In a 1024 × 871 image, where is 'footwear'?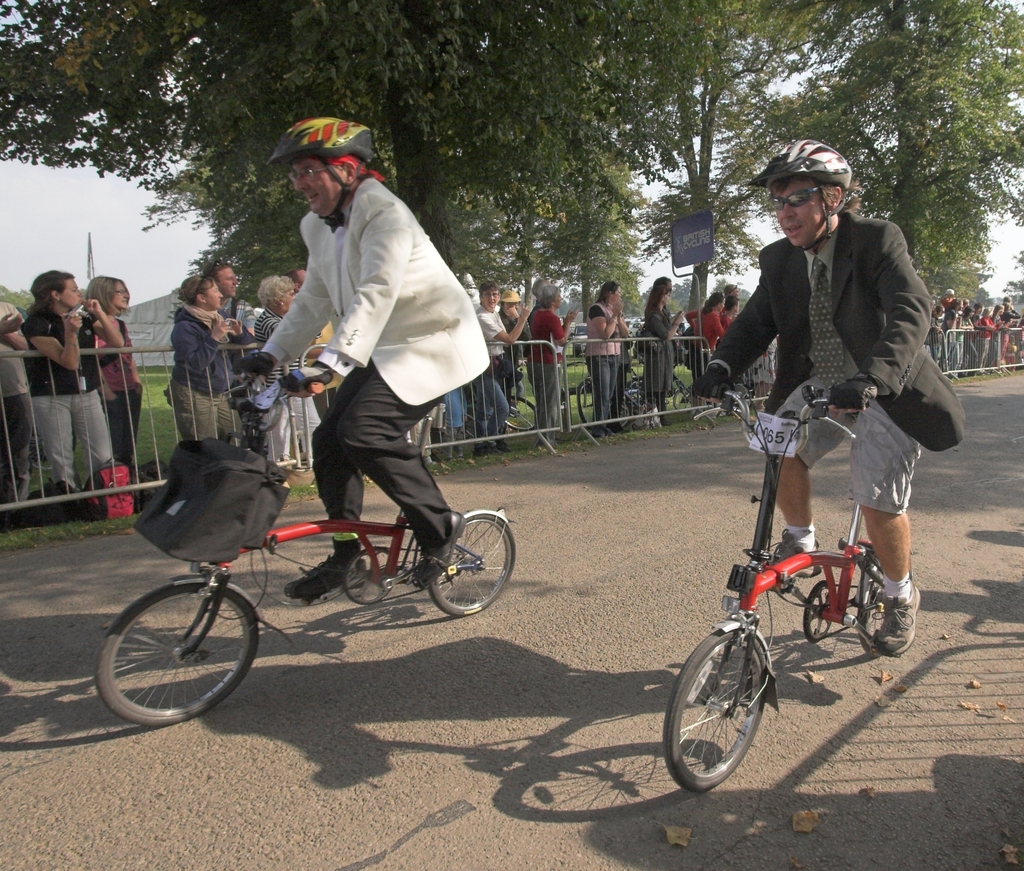
select_region(283, 543, 374, 597).
